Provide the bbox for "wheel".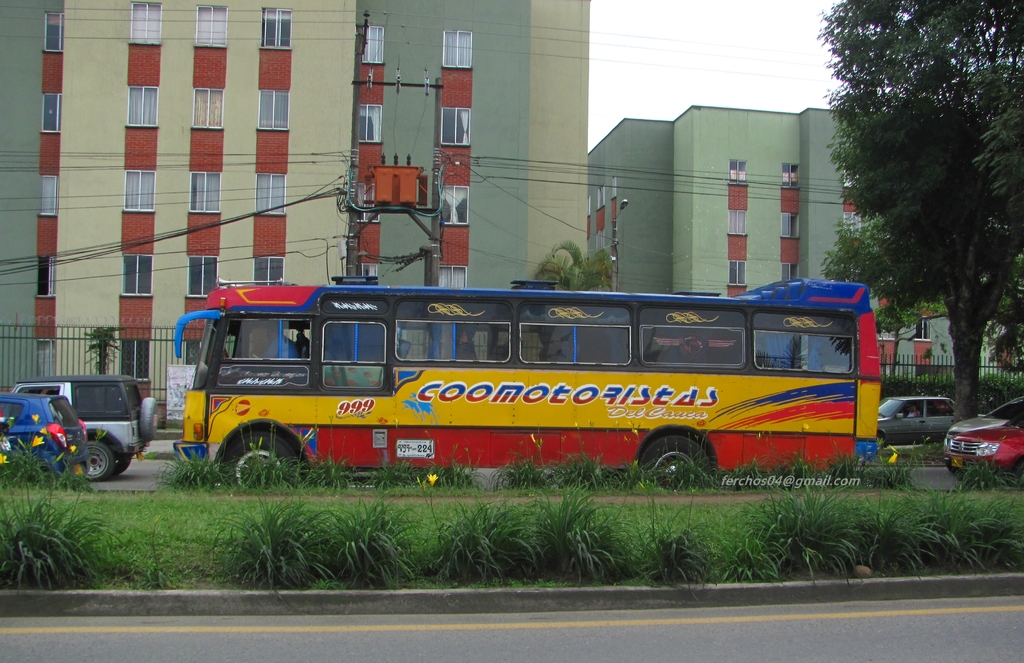
l=216, t=430, r=304, b=493.
